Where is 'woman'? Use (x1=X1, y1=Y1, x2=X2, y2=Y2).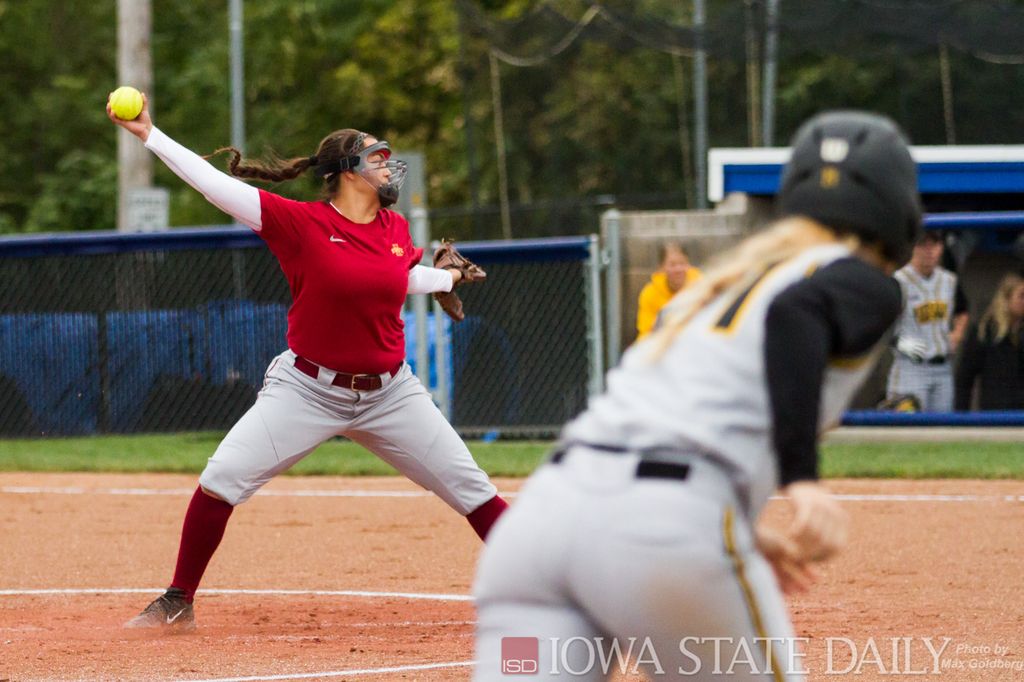
(x1=471, y1=118, x2=930, y2=681).
